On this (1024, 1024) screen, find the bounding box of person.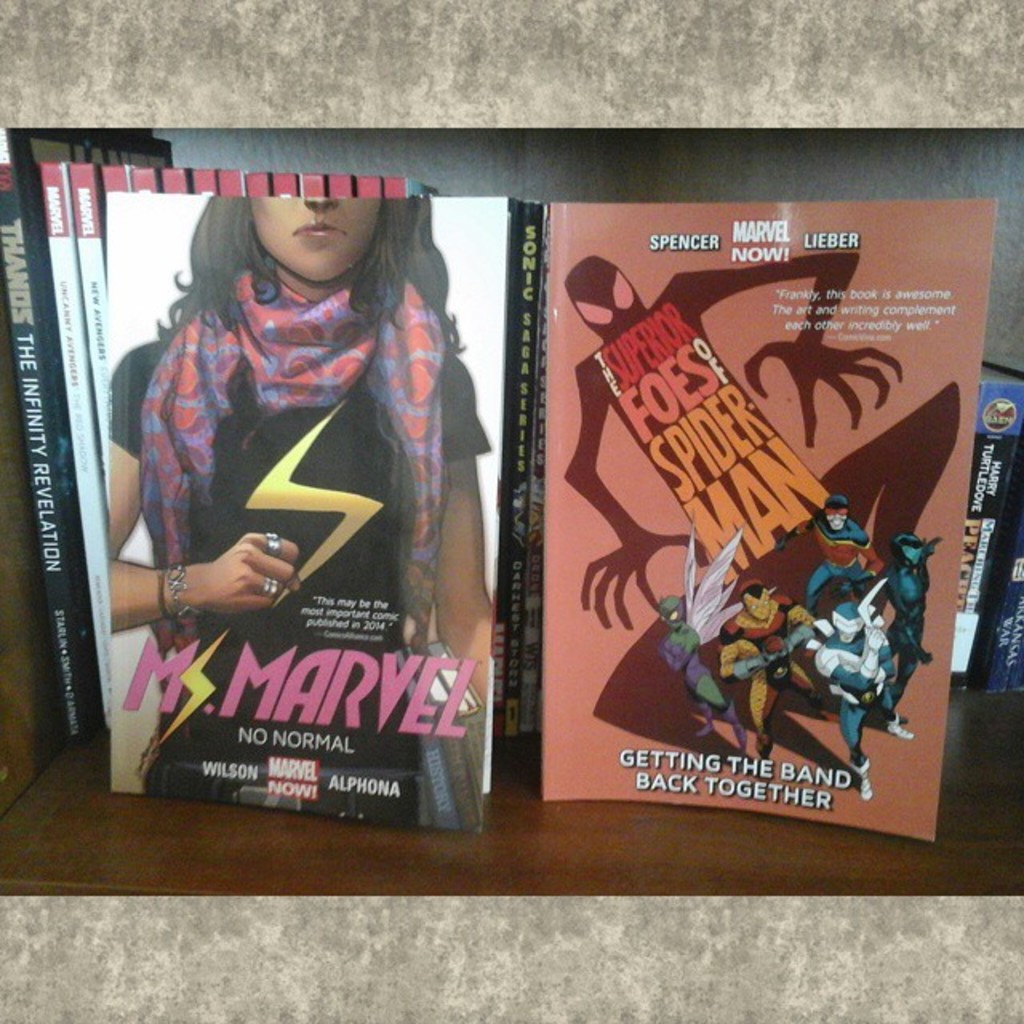
Bounding box: {"left": 659, "top": 533, "right": 746, "bottom": 750}.
